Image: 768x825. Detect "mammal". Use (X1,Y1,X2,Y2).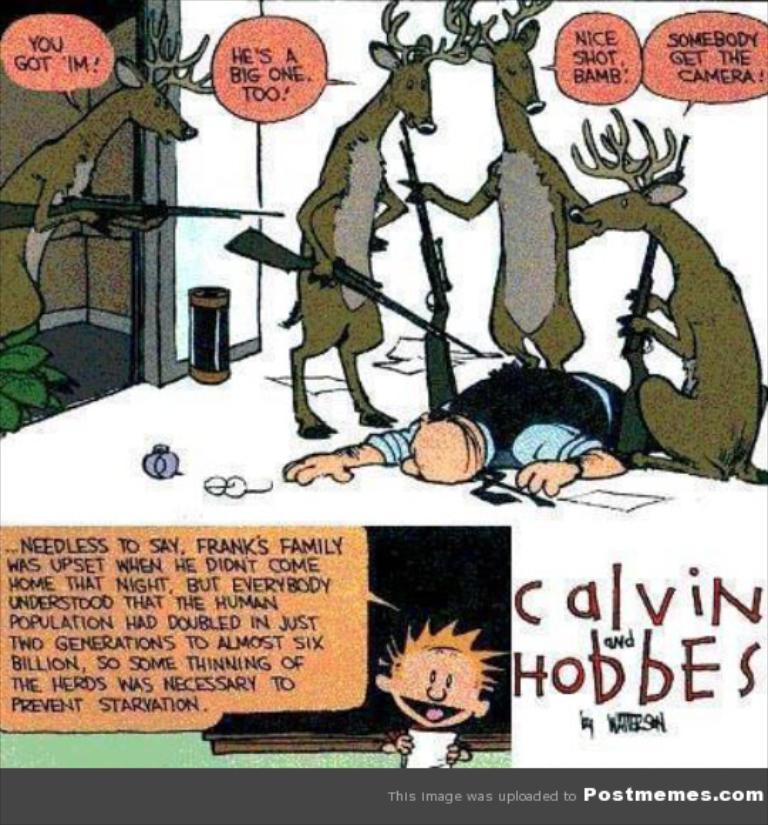
(374,613,511,771).
